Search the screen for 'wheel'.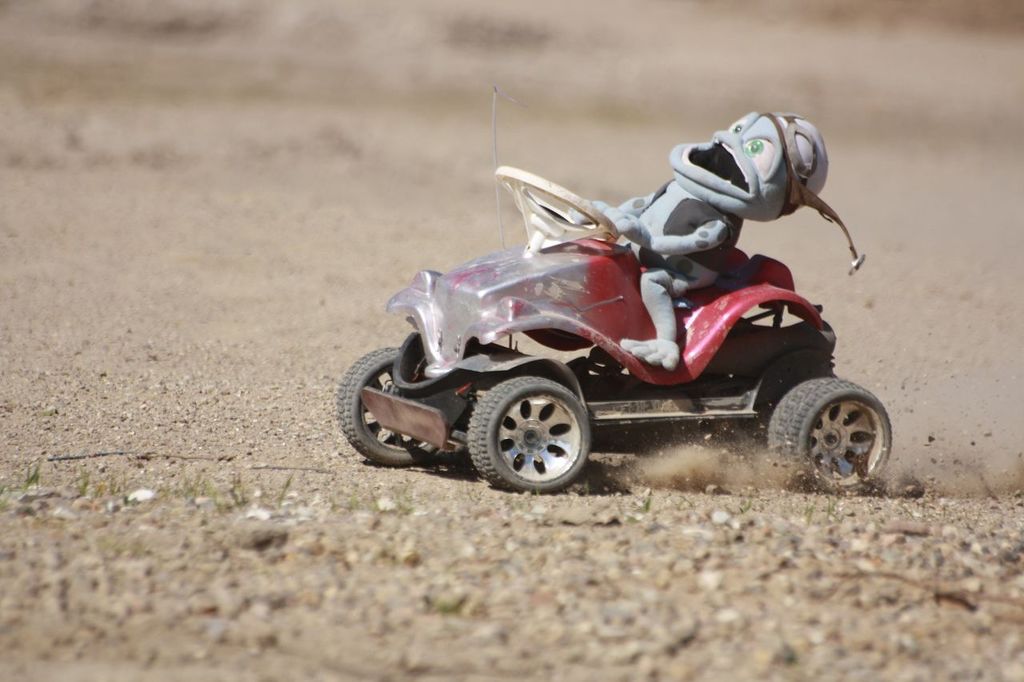
Found at 466 371 594 485.
